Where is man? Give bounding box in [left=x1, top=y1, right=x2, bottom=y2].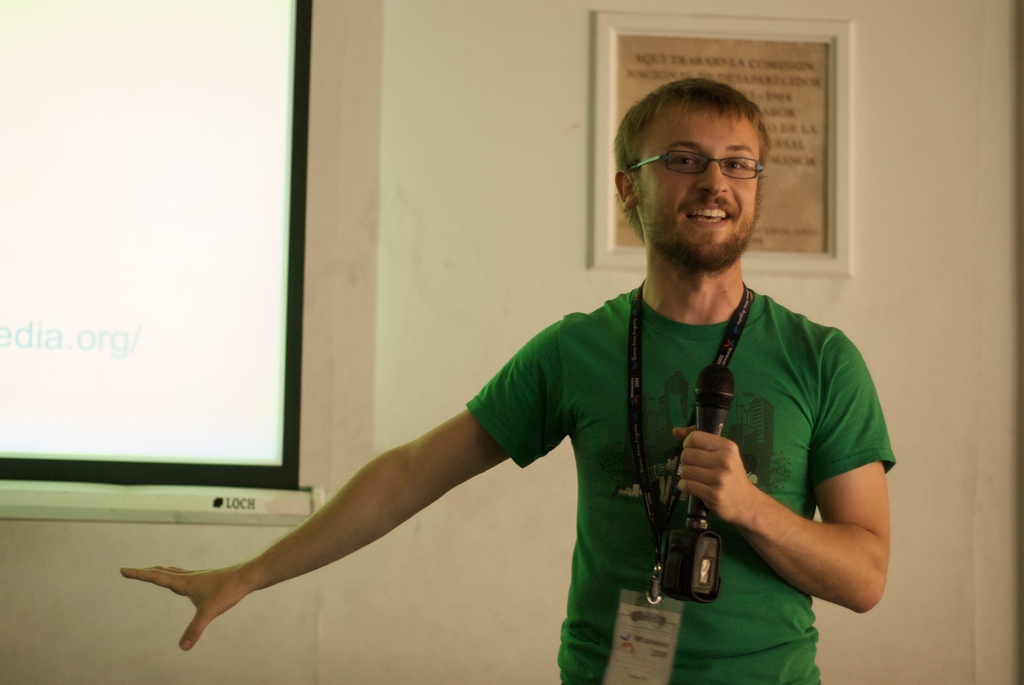
[left=120, top=79, right=897, bottom=684].
